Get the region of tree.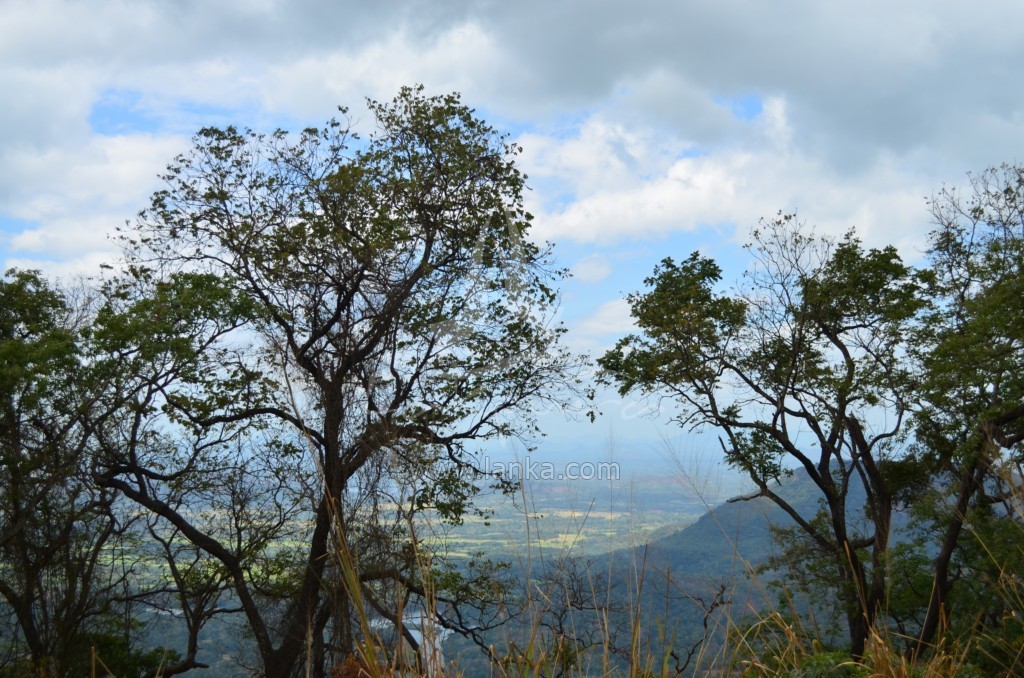
<box>0,269,277,677</box>.
